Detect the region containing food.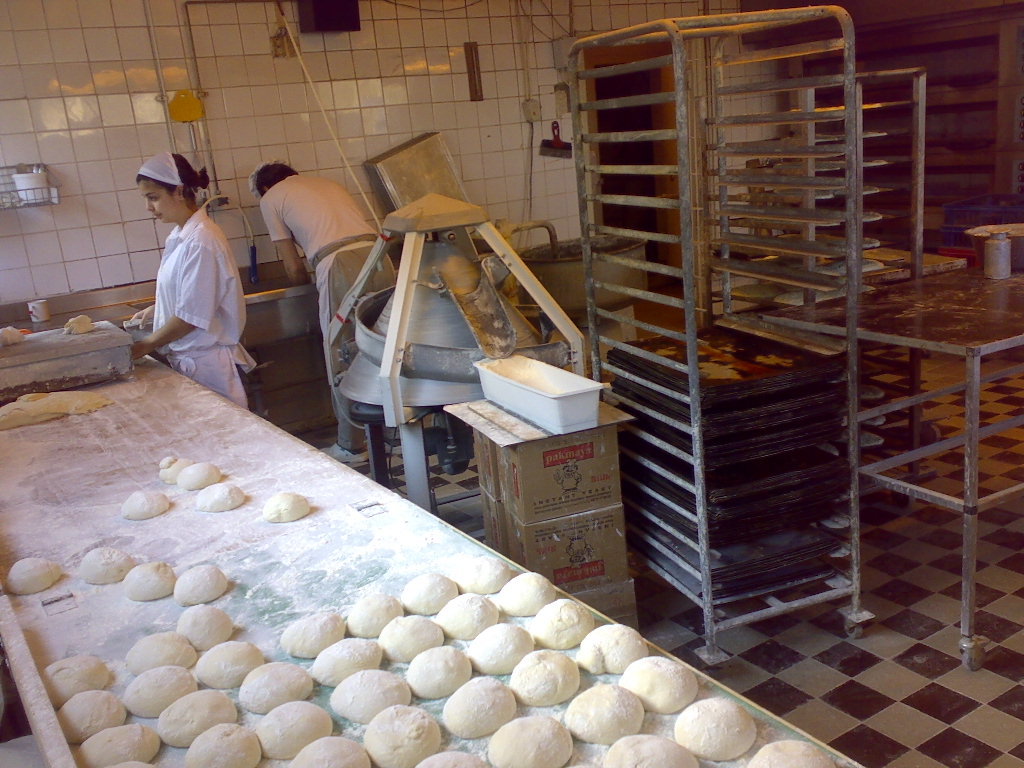
rect(674, 697, 756, 762).
